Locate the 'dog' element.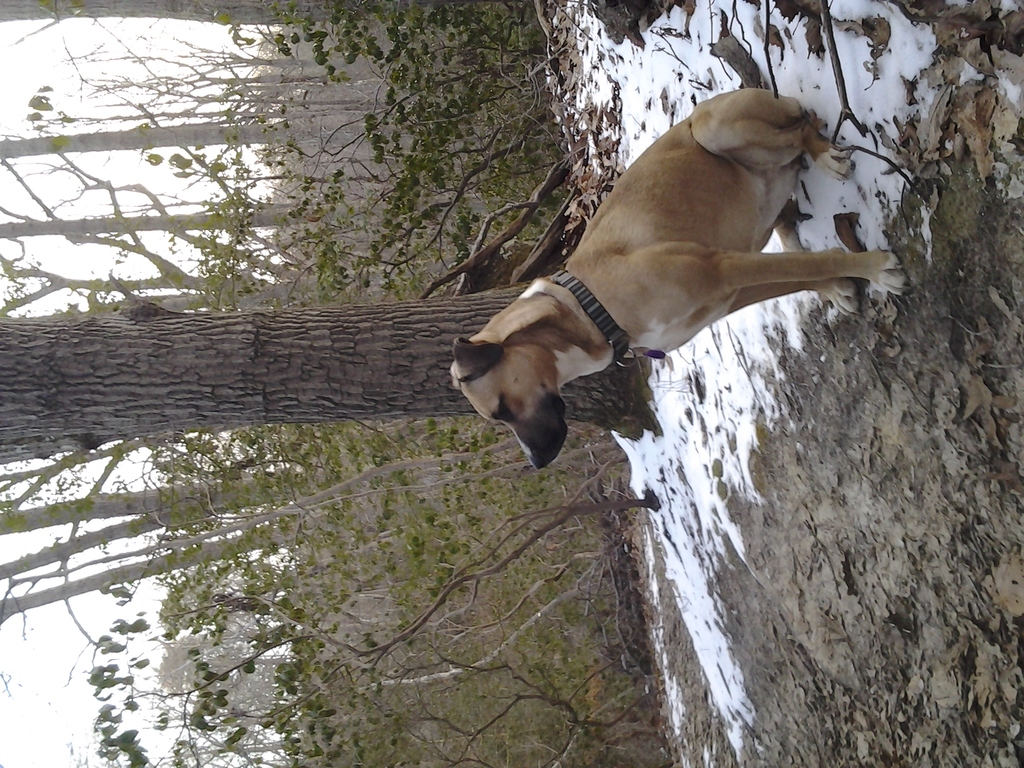
Element bbox: [left=449, top=86, right=909, bottom=472].
